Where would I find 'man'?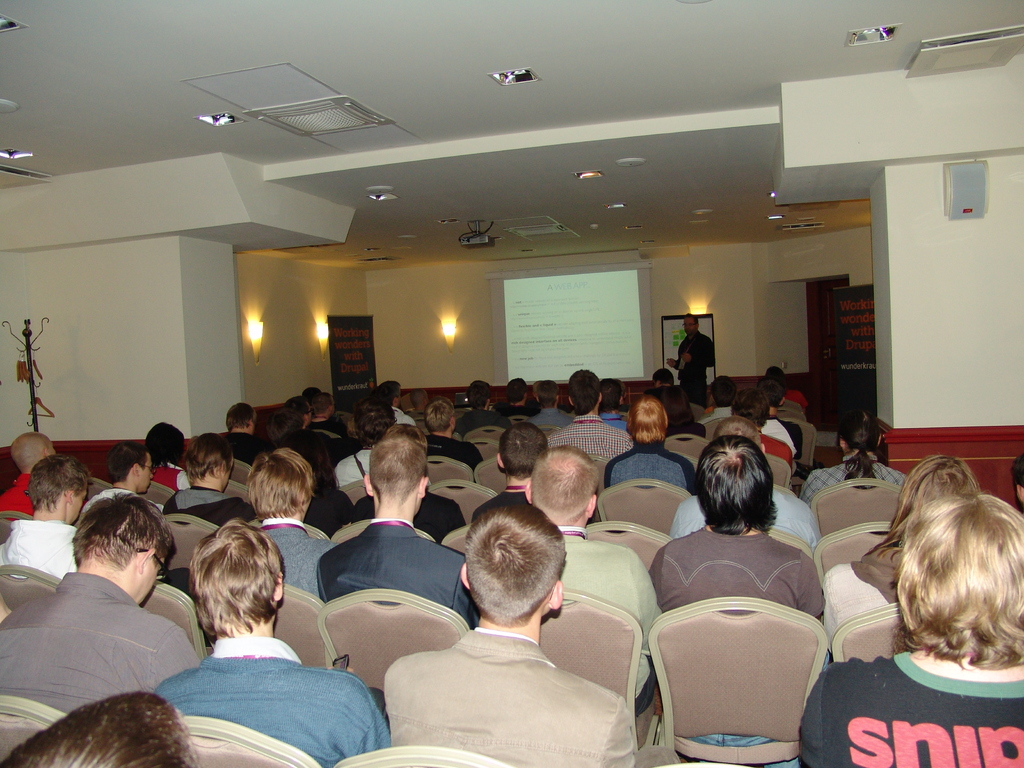
At detection(605, 392, 700, 490).
